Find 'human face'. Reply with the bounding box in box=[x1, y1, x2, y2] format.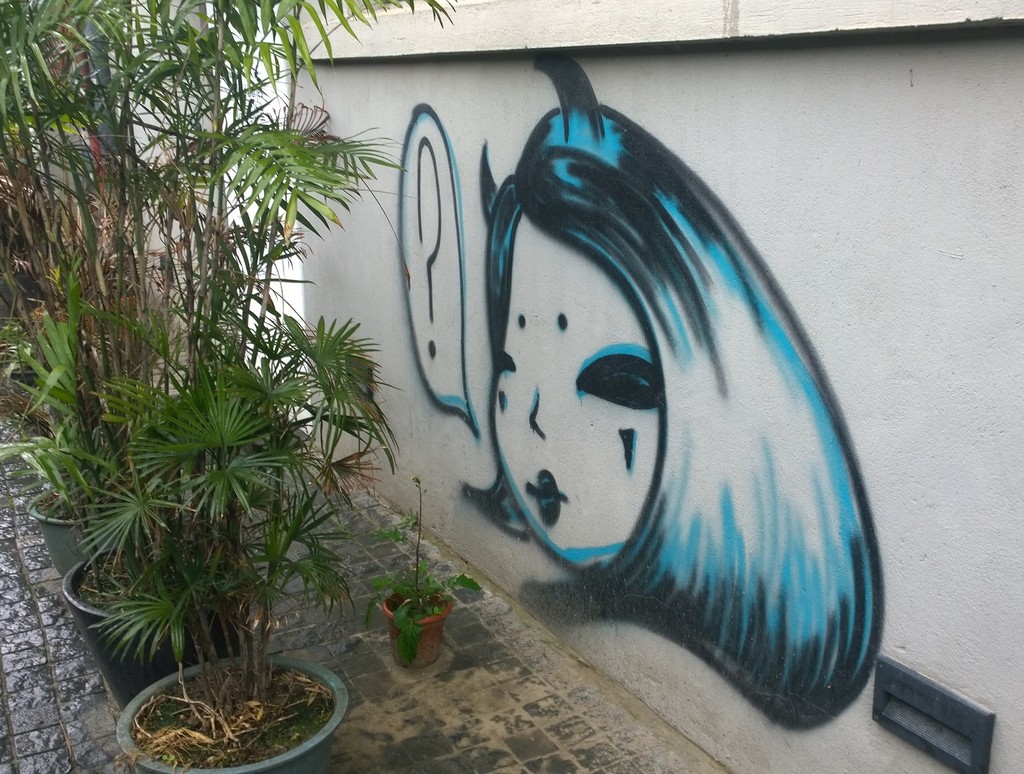
box=[490, 216, 663, 574].
